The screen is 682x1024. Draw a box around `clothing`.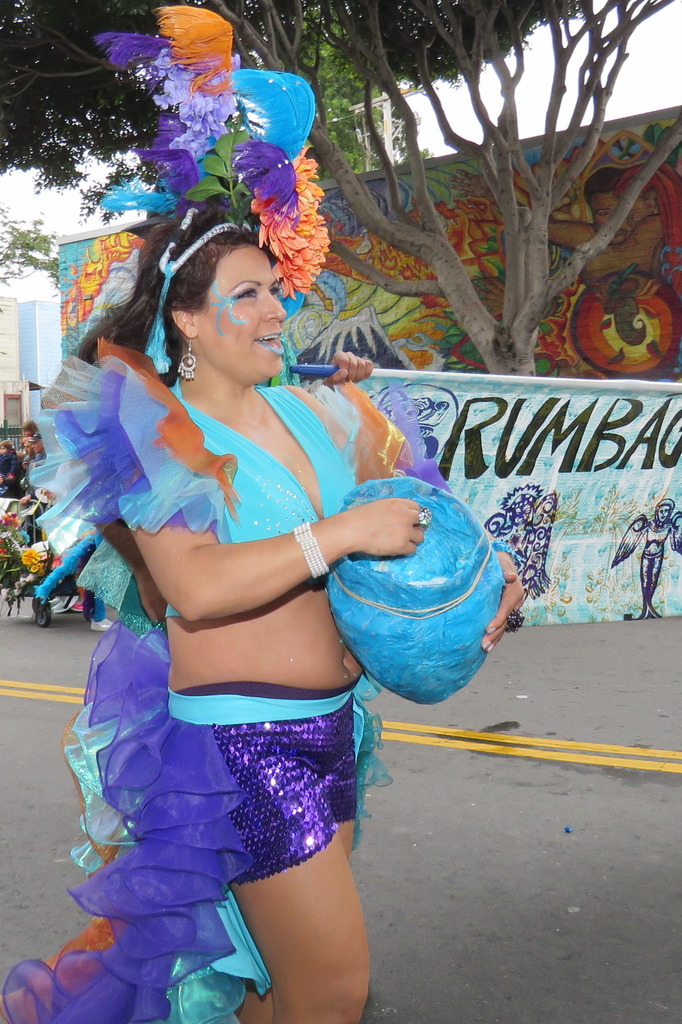
locate(104, 350, 379, 896).
